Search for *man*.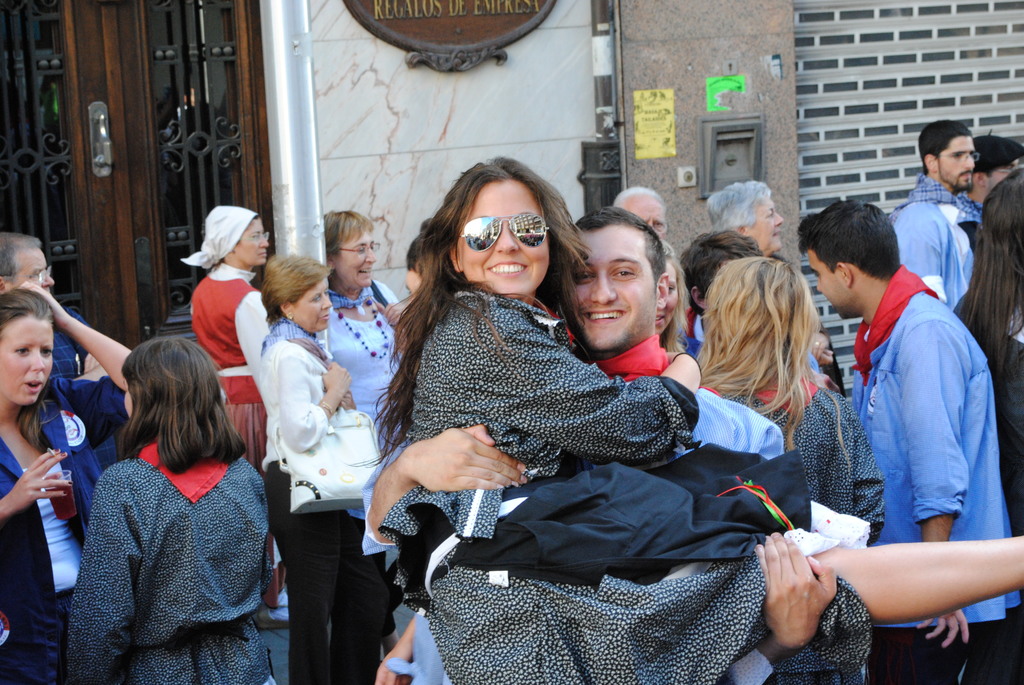
Found at region(606, 189, 672, 238).
